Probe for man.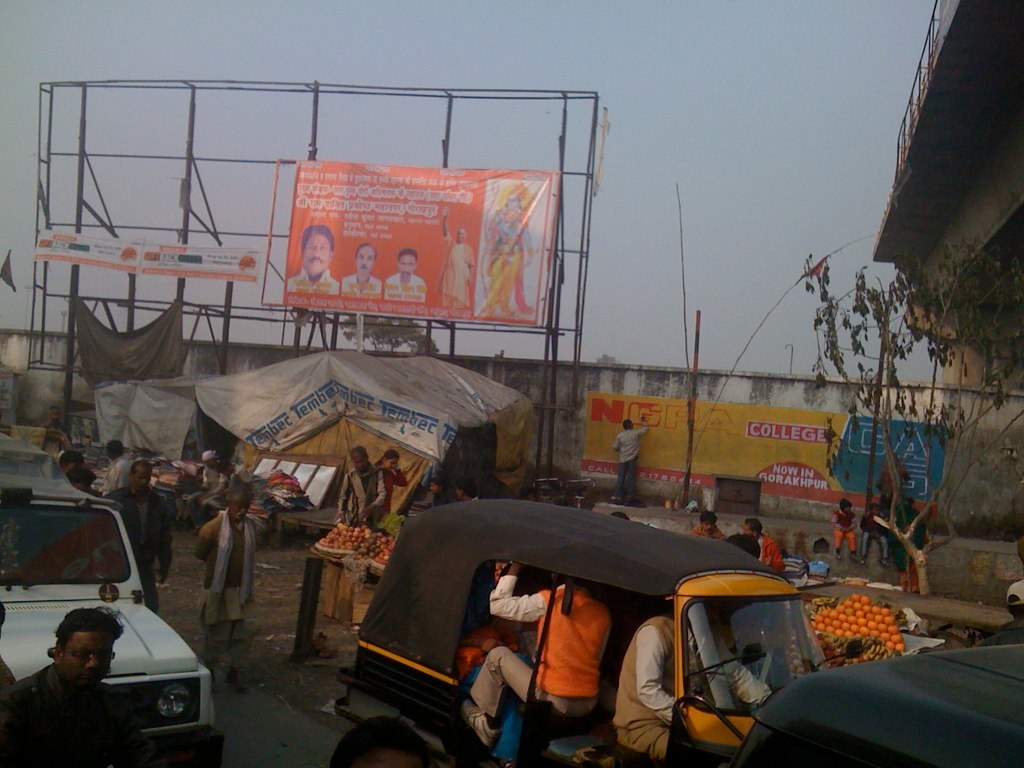
Probe result: [left=106, top=462, right=173, bottom=610].
